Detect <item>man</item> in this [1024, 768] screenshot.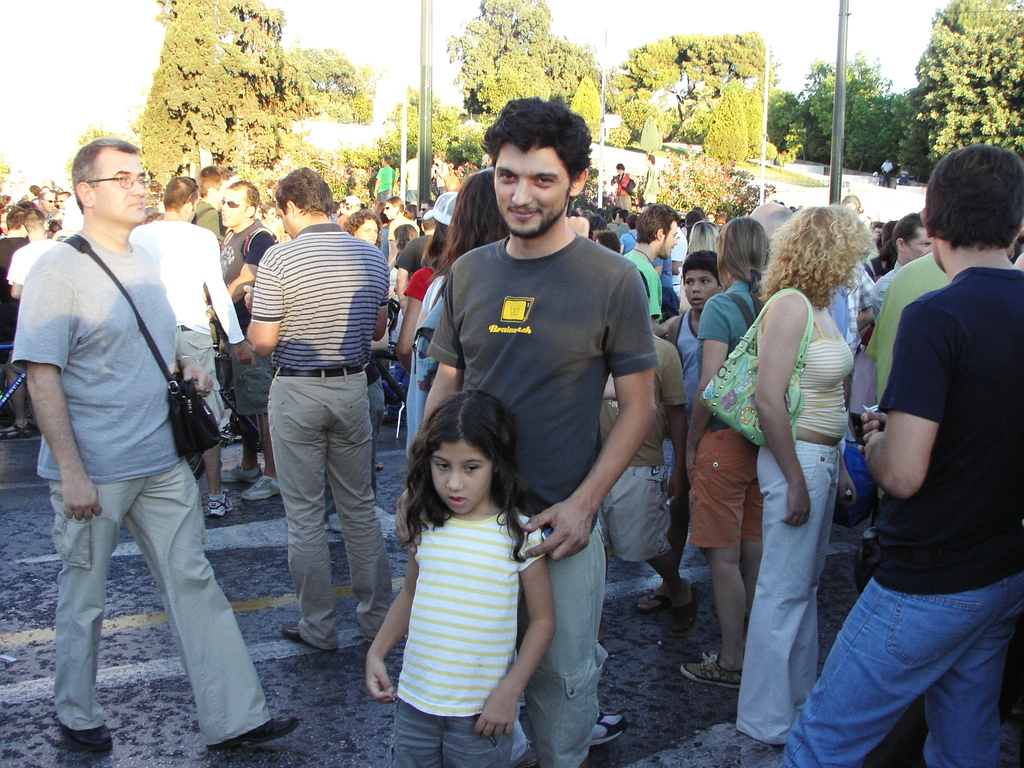
Detection: select_region(248, 164, 392, 651).
